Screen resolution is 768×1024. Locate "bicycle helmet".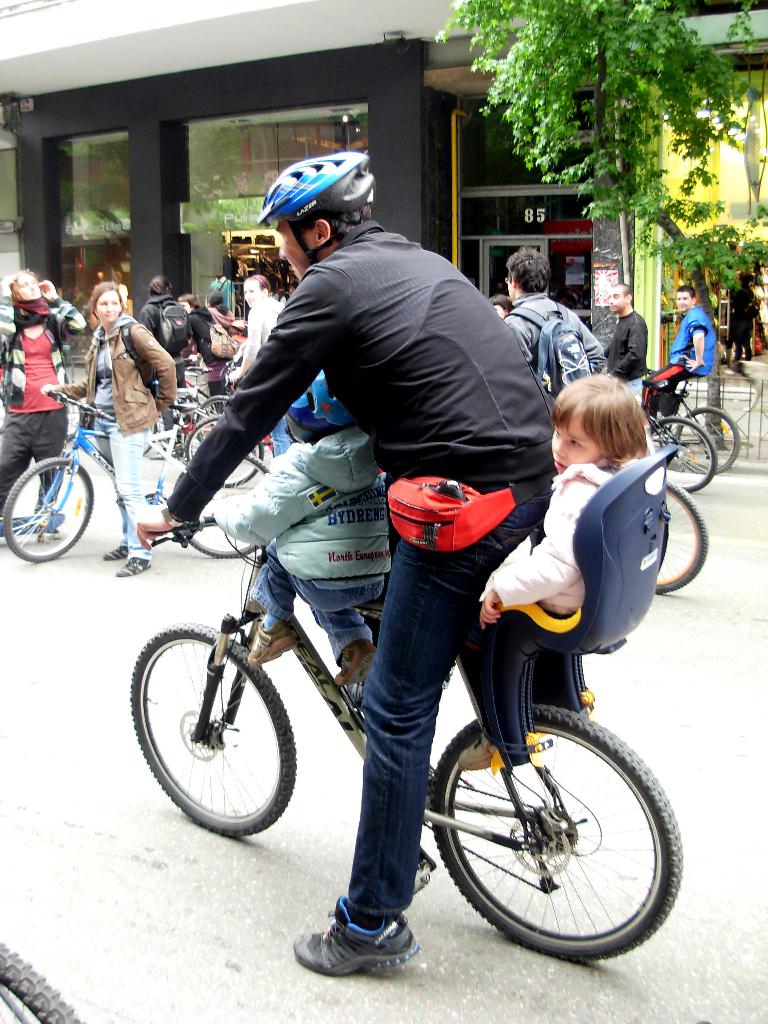
x1=252 y1=147 x2=376 y2=228.
